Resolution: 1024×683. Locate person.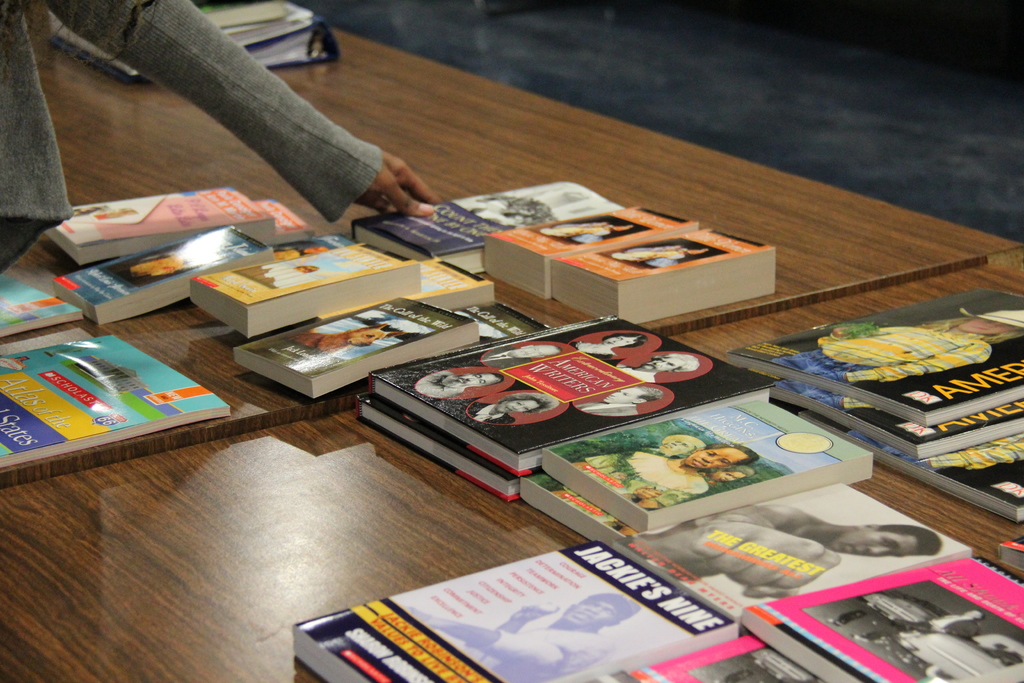
<box>774,306,1023,390</box>.
